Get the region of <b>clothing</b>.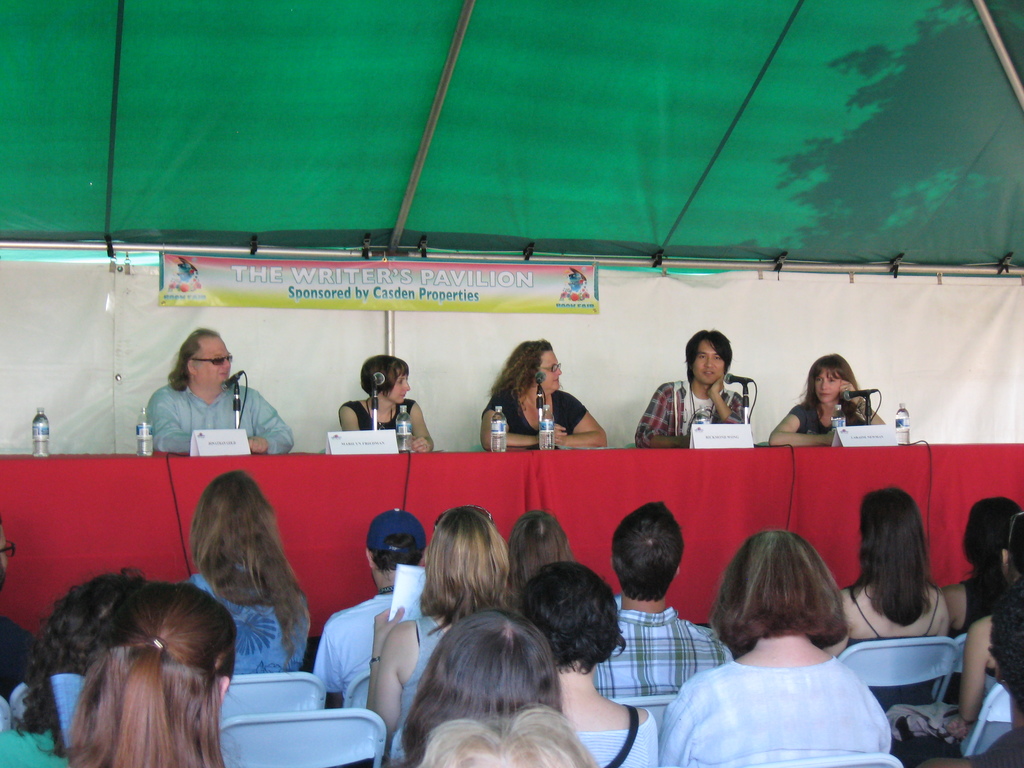
rect(670, 632, 908, 760).
